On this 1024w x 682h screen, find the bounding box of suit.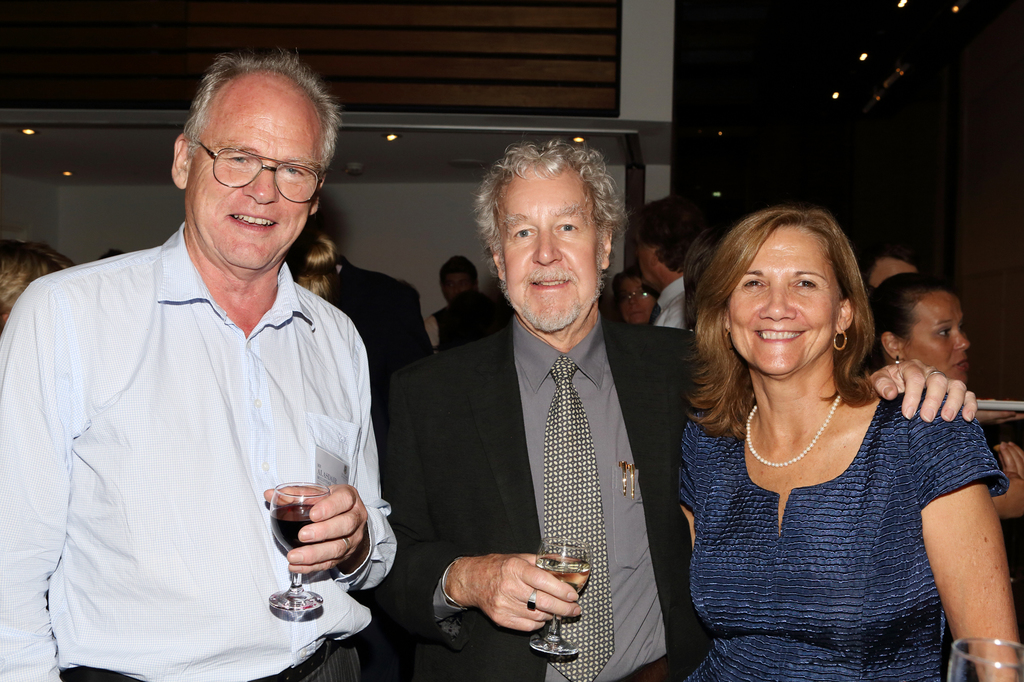
Bounding box: [left=378, top=205, right=705, bottom=659].
